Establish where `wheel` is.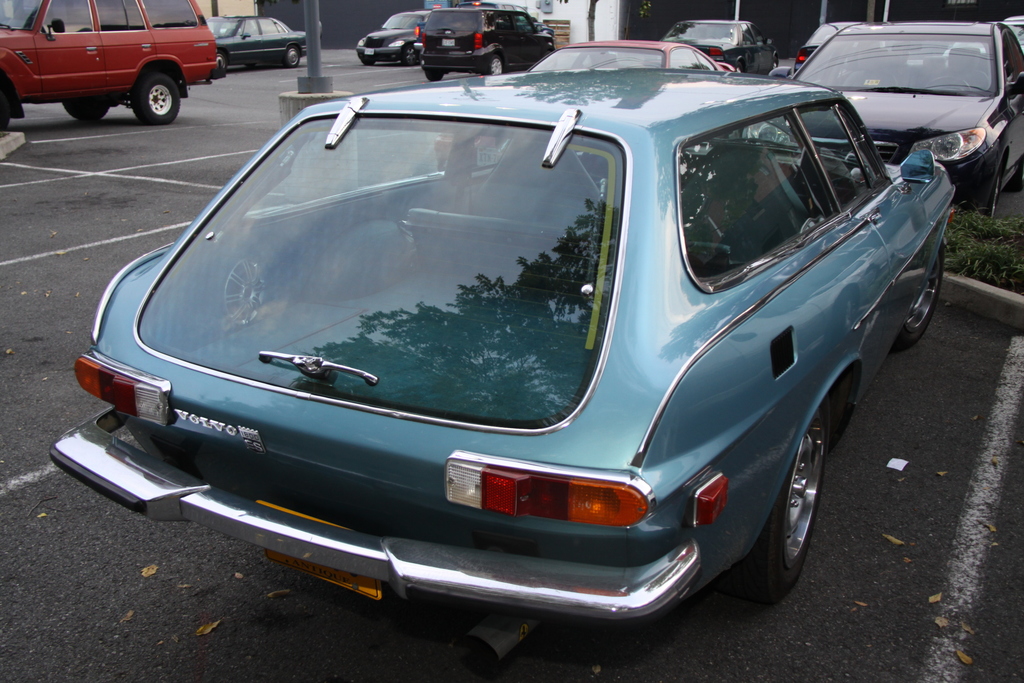
Established at left=65, top=98, right=109, bottom=122.
